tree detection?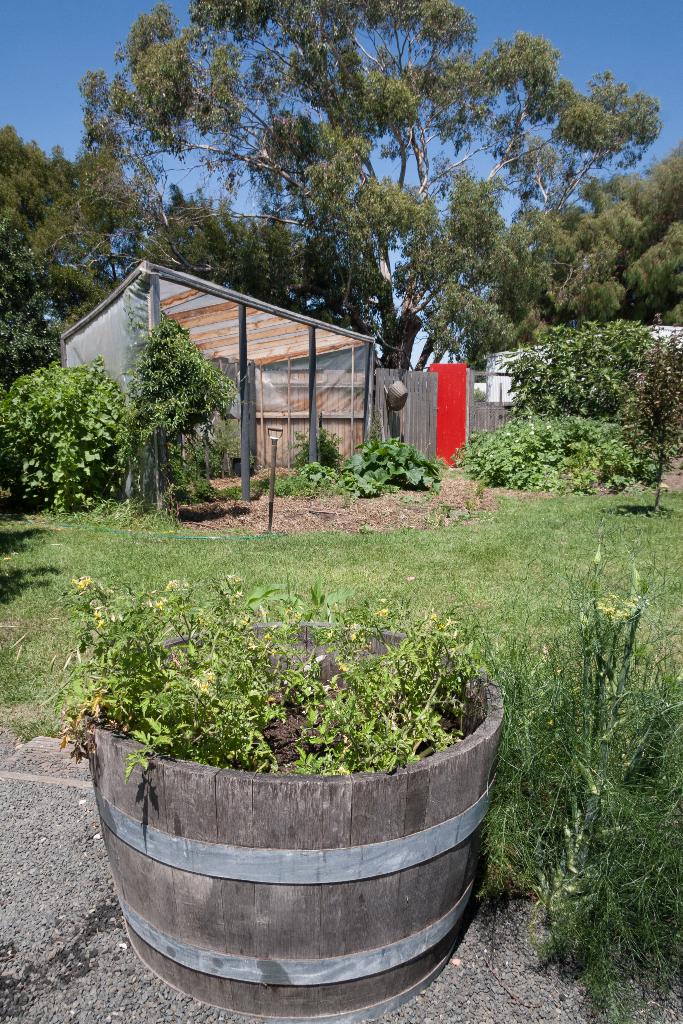
131,305,234,511
